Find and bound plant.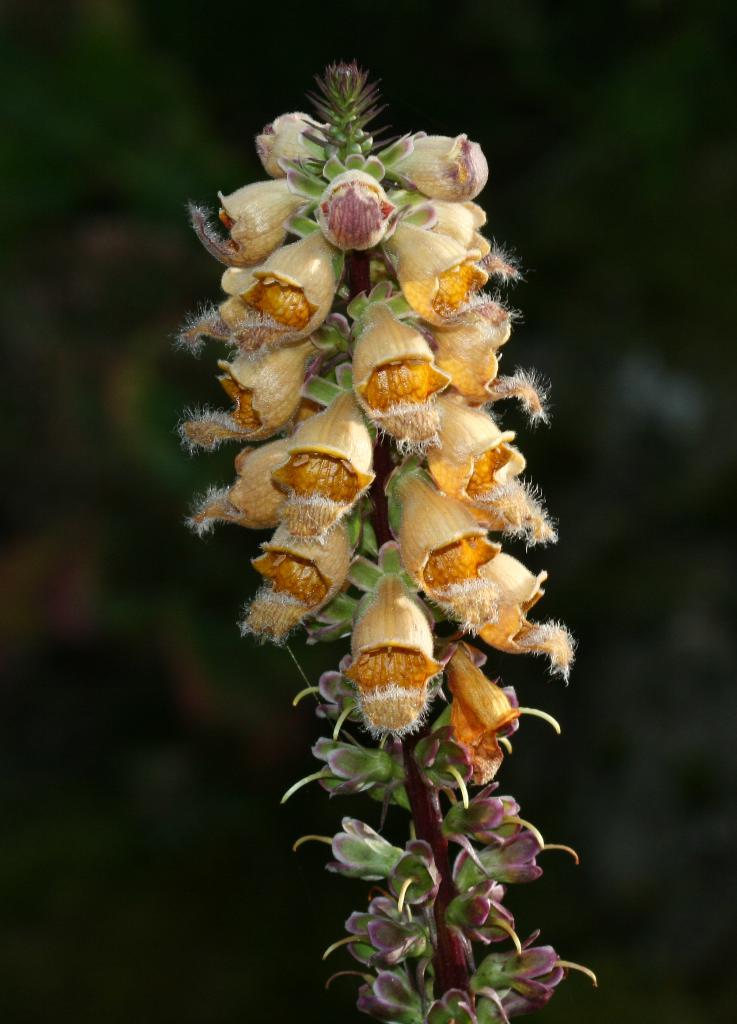
Bound: (x1=165, y1=51, x2=597, y2=1023).
